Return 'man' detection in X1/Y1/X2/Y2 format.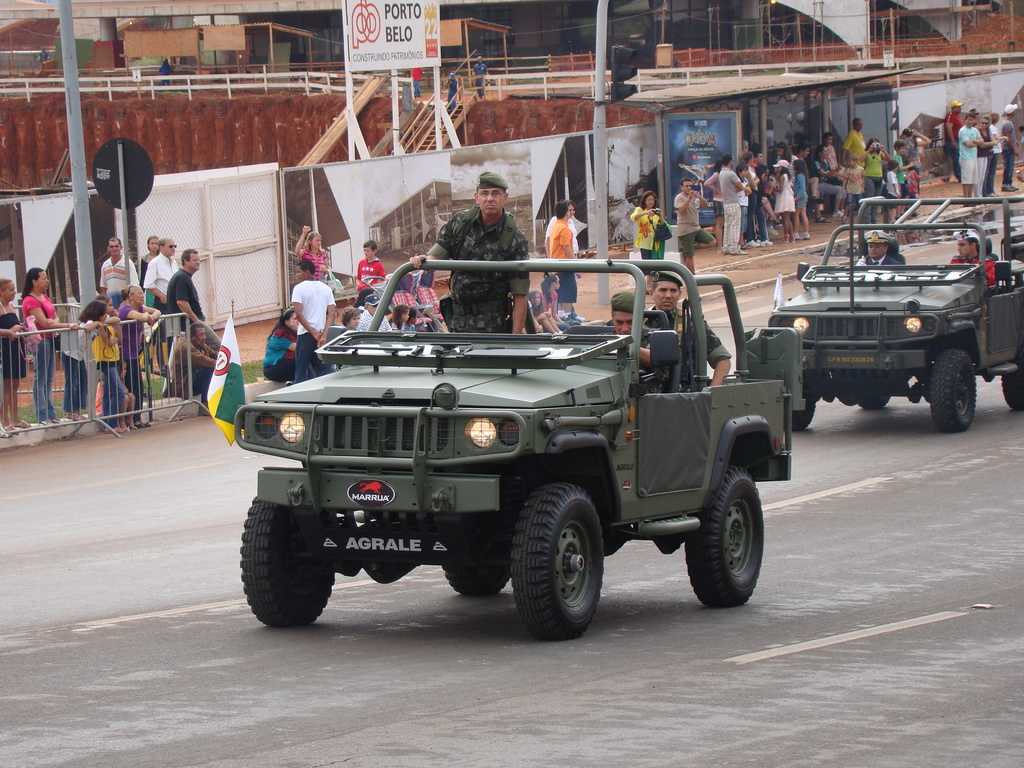
548/202/579/322.
